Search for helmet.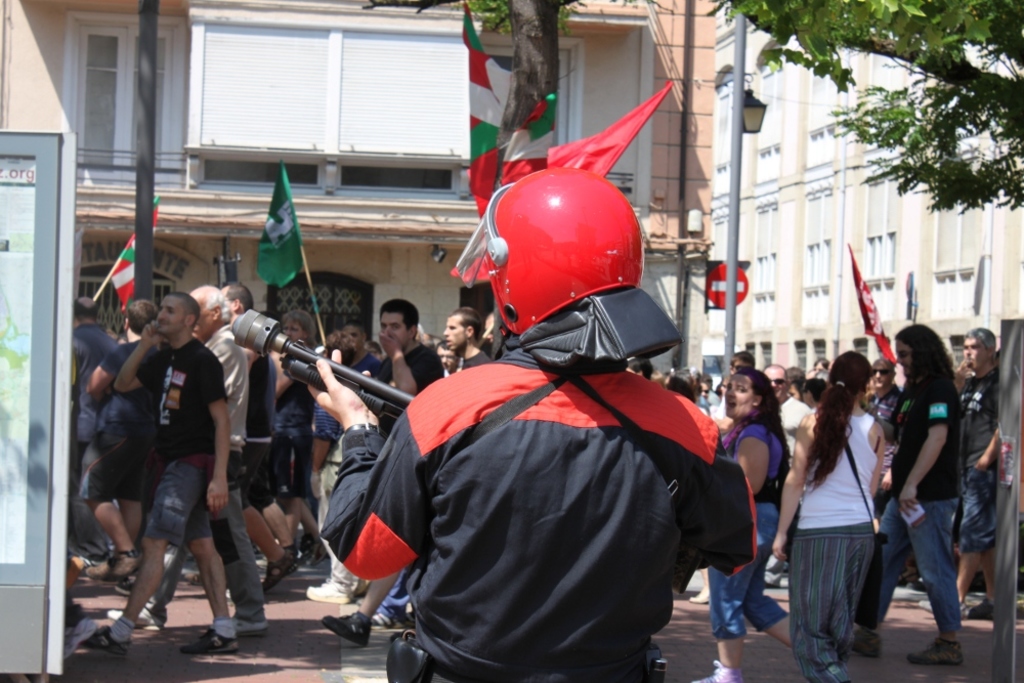
Found at box(470, 154, 659, 344).
